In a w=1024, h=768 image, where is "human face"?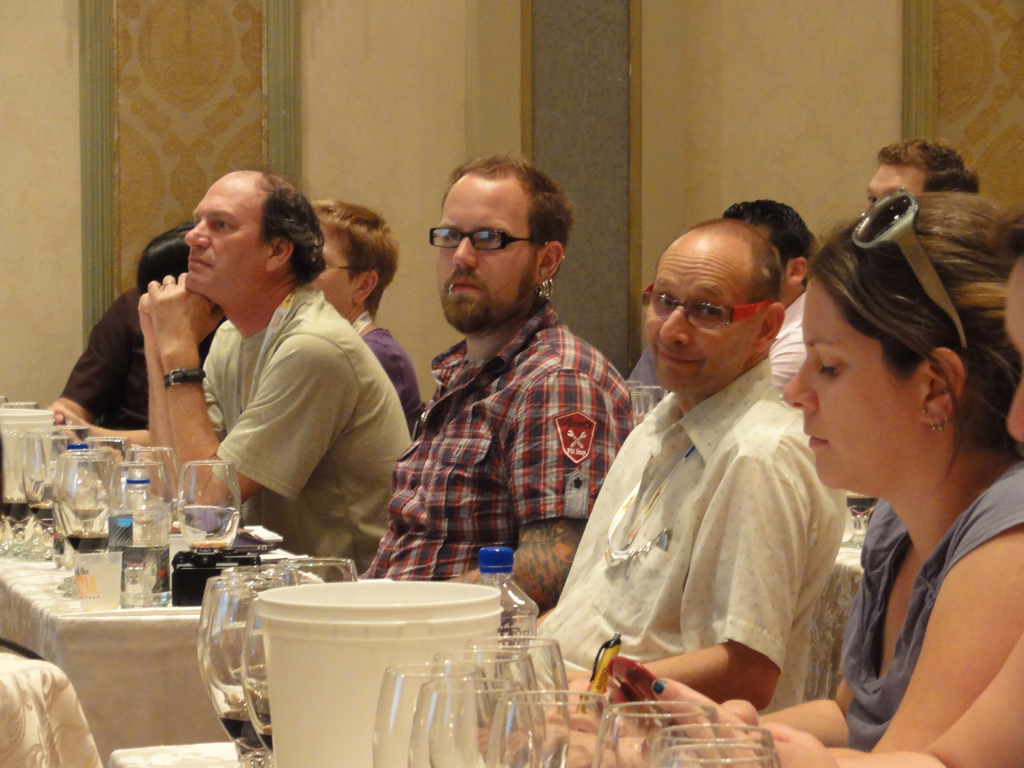
[x1=777, y1=284, x2=915, y2=490].
